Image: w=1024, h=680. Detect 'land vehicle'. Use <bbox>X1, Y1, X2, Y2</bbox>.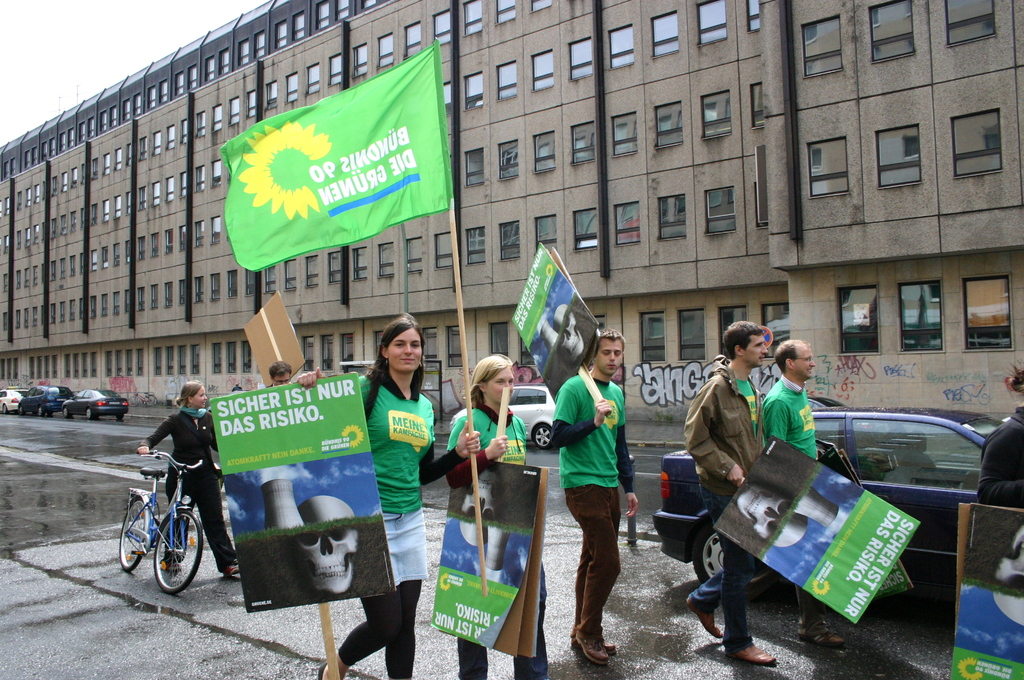
<bbox>117, 447, 205, 593</bbox>.
